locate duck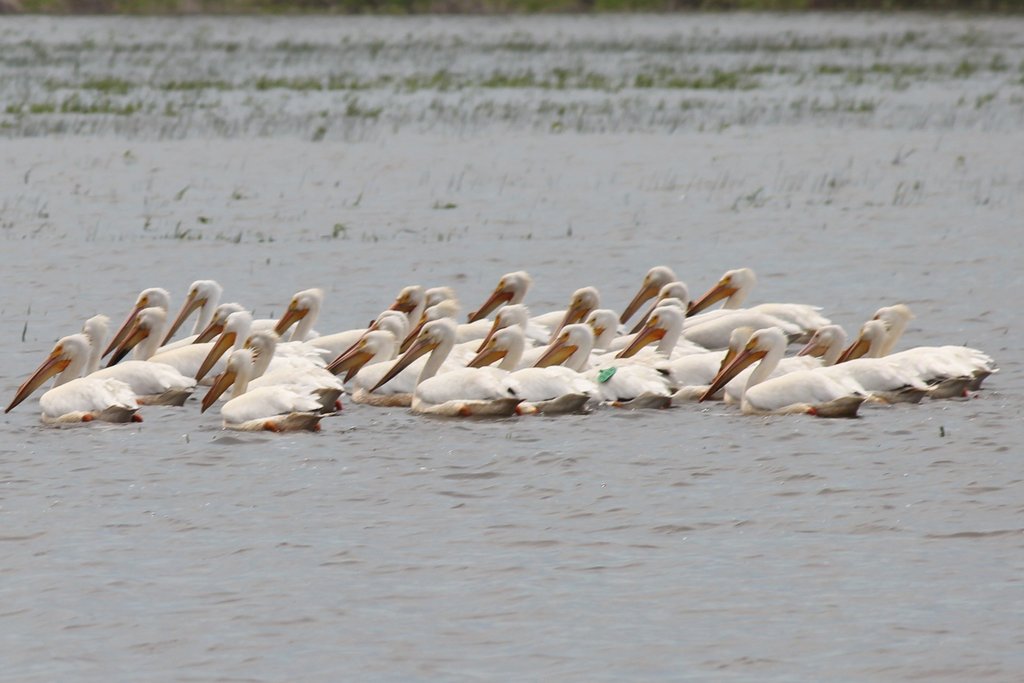
(left=372, top=305, right=422, bottom=359)
